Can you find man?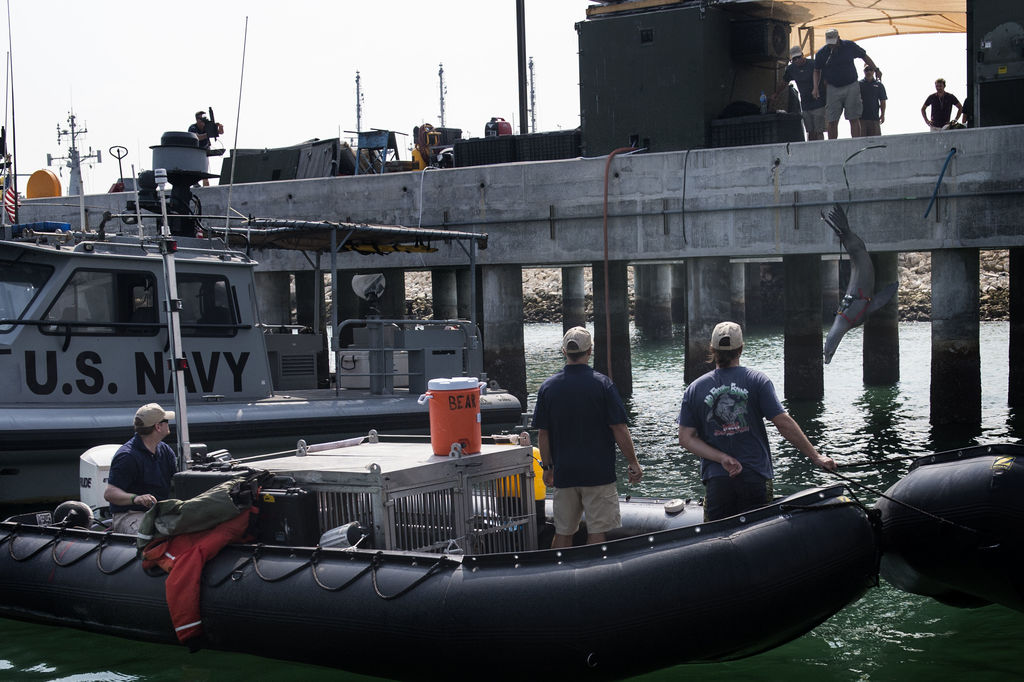
Yes, bounding box: x1=921, y1=81, x2=963, y2=129.
